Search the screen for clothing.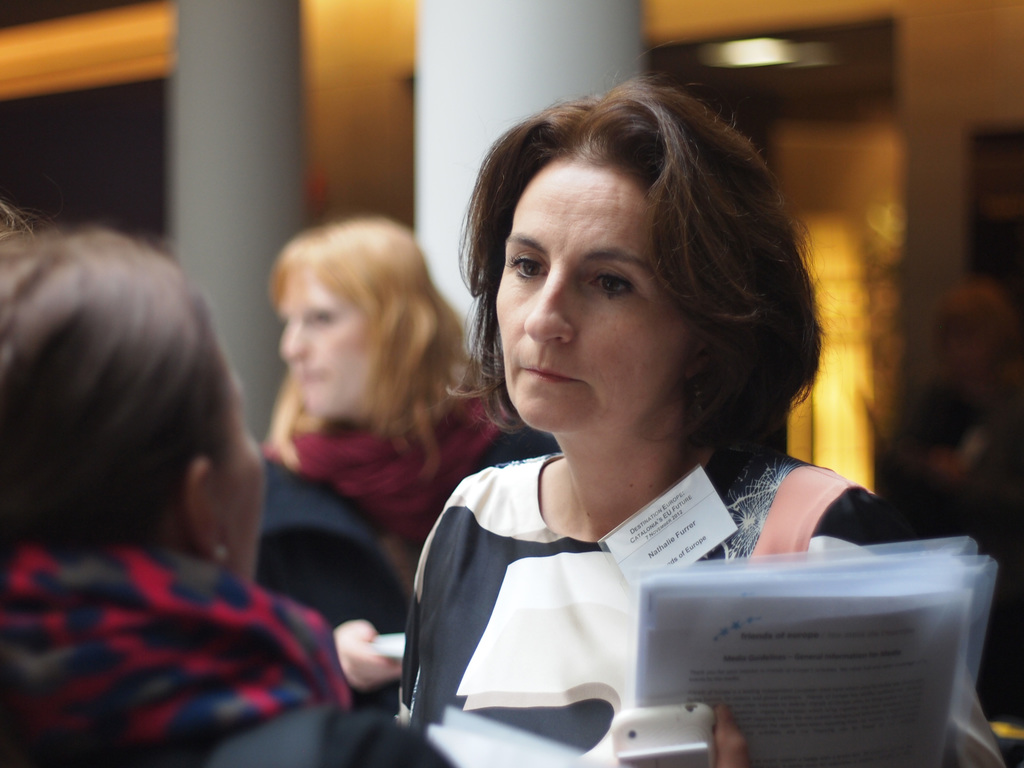
Found at l=401, t=373, r=871, b=749.
